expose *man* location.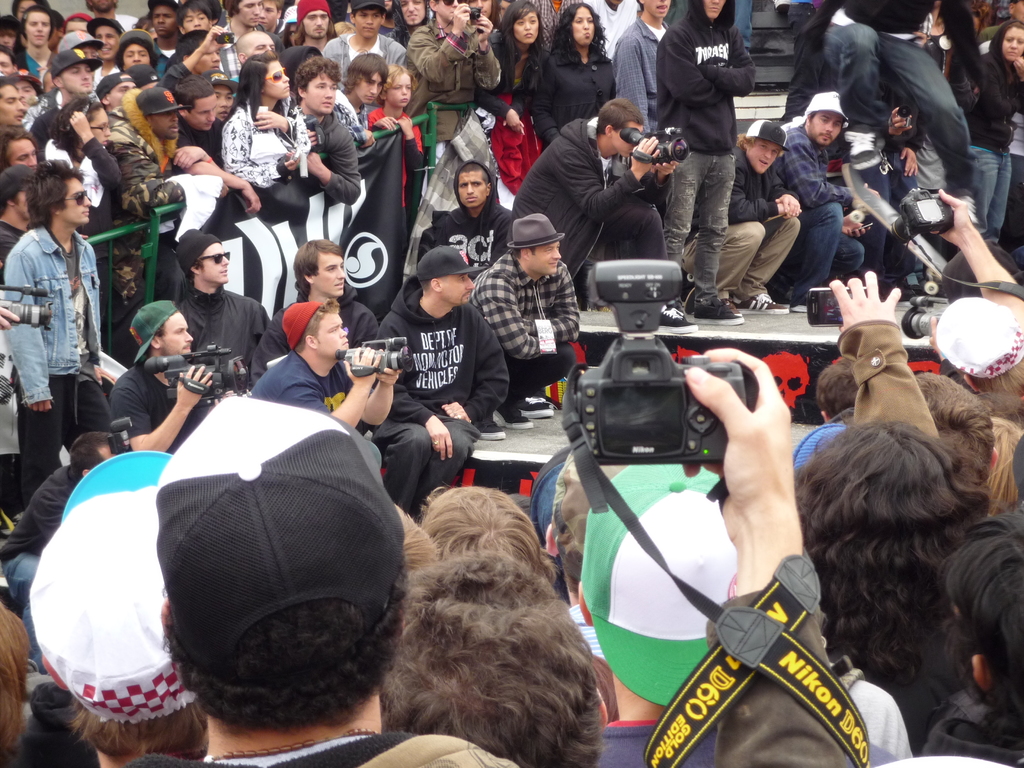
Exposed at <region>251, 304, 394, 456</region>.
